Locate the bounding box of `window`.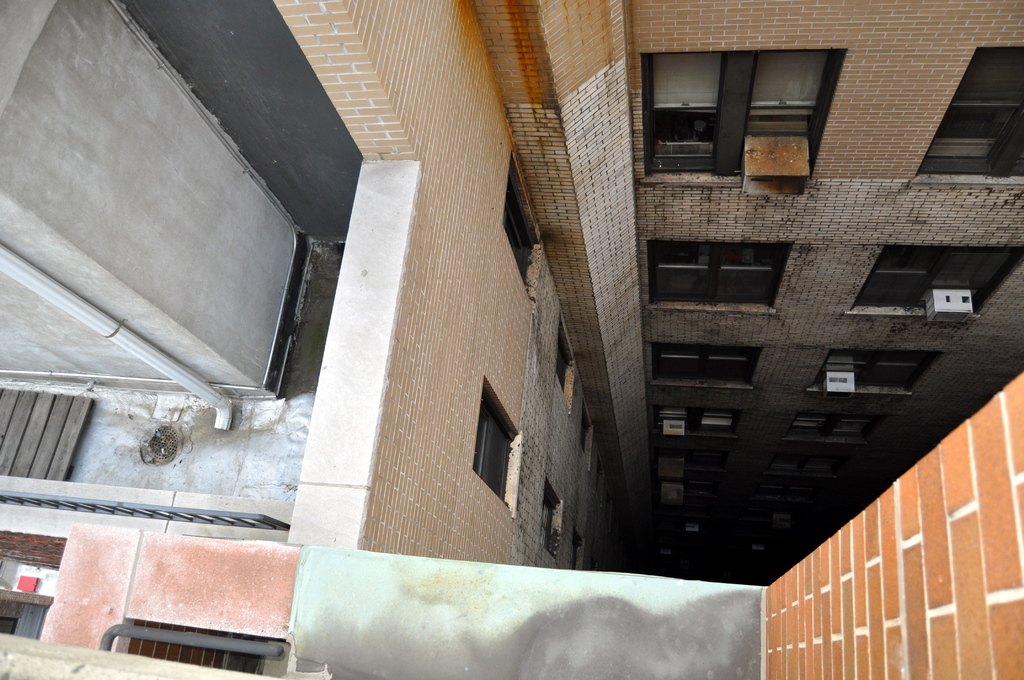
Bounding box: bbox=(499, 152, 543, 314).
